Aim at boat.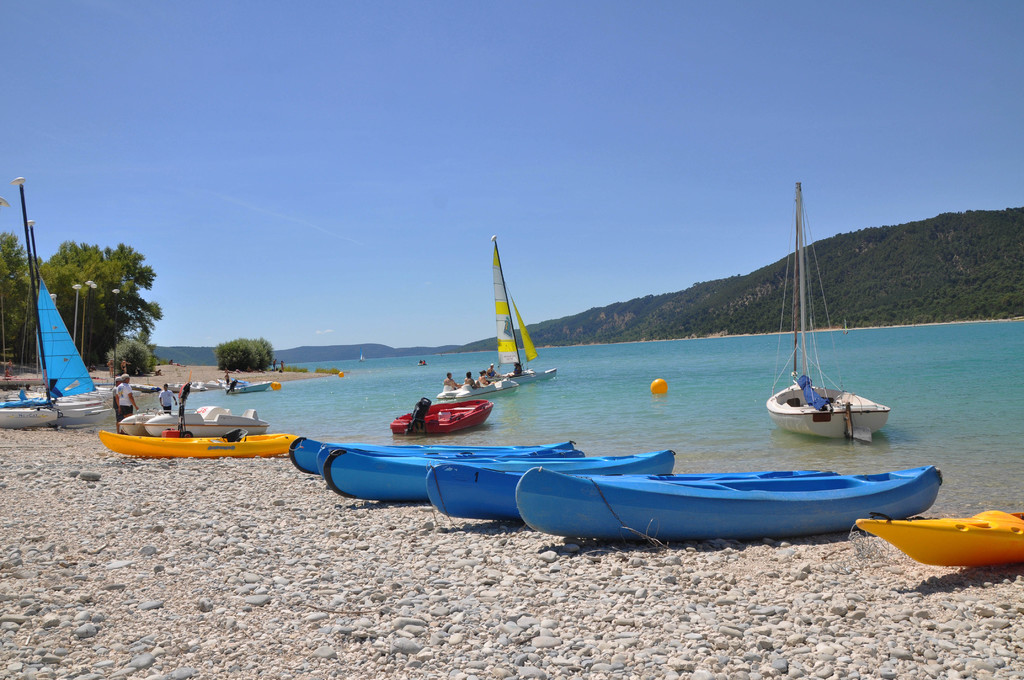
Aimed at [left=495, top=245, right=565, bottom=381].
